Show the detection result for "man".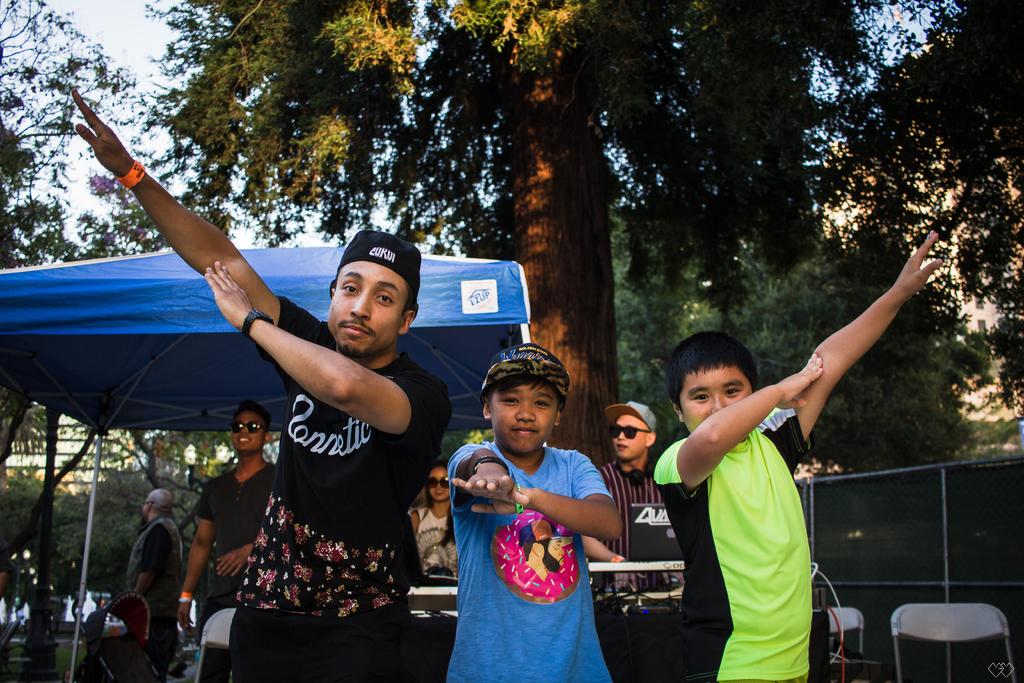
125/486/186/671.
